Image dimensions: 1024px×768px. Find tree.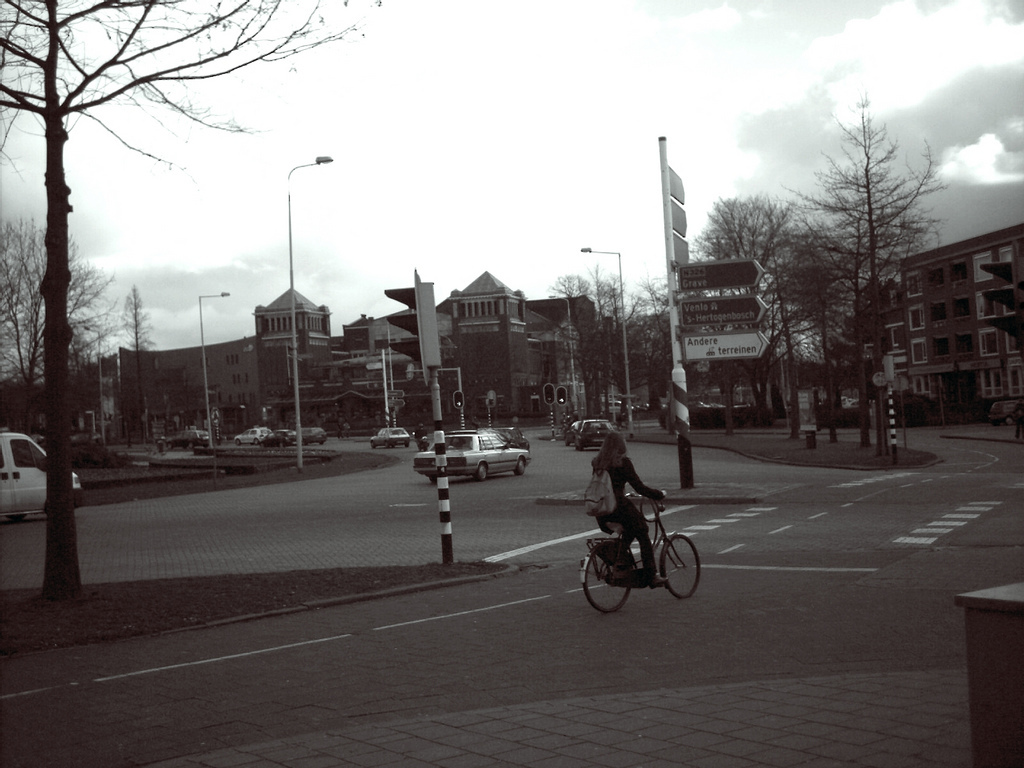
rect(0, 204, 161, 432).
